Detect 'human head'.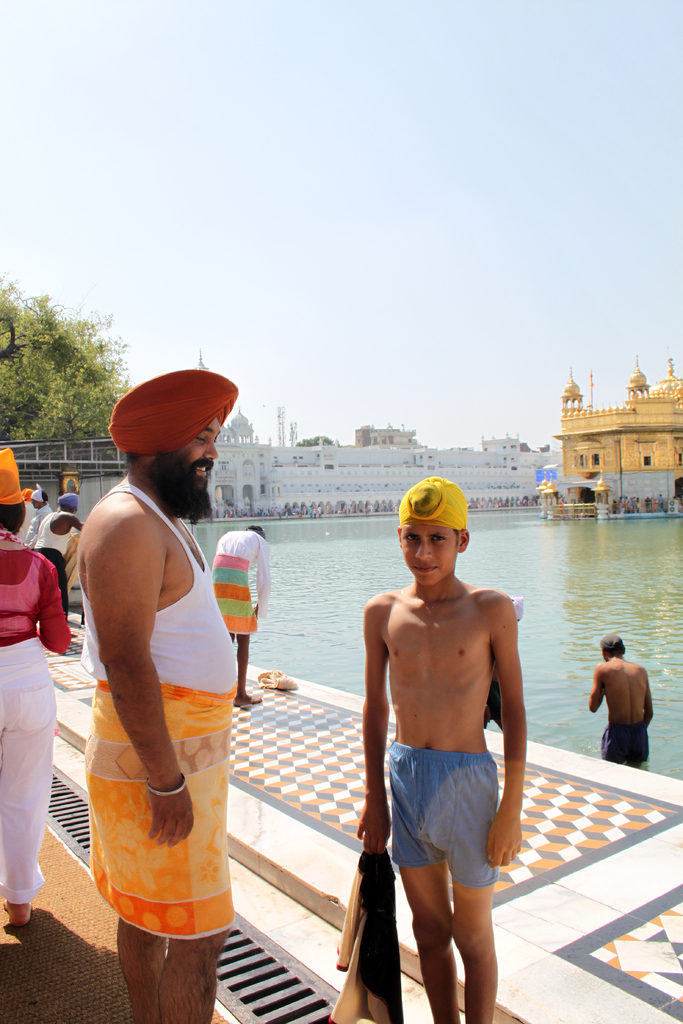
Detected at [x1=248, y1=524, x2=267, y2=538].
